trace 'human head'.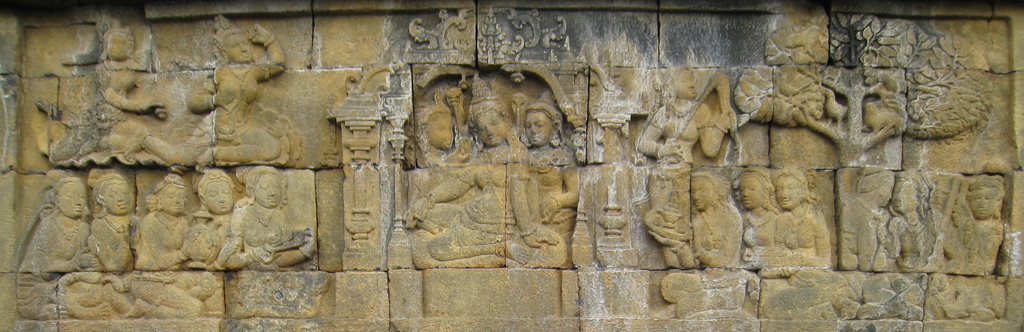
Traced to (left=960, top=180, right=1010, bottom=224).
